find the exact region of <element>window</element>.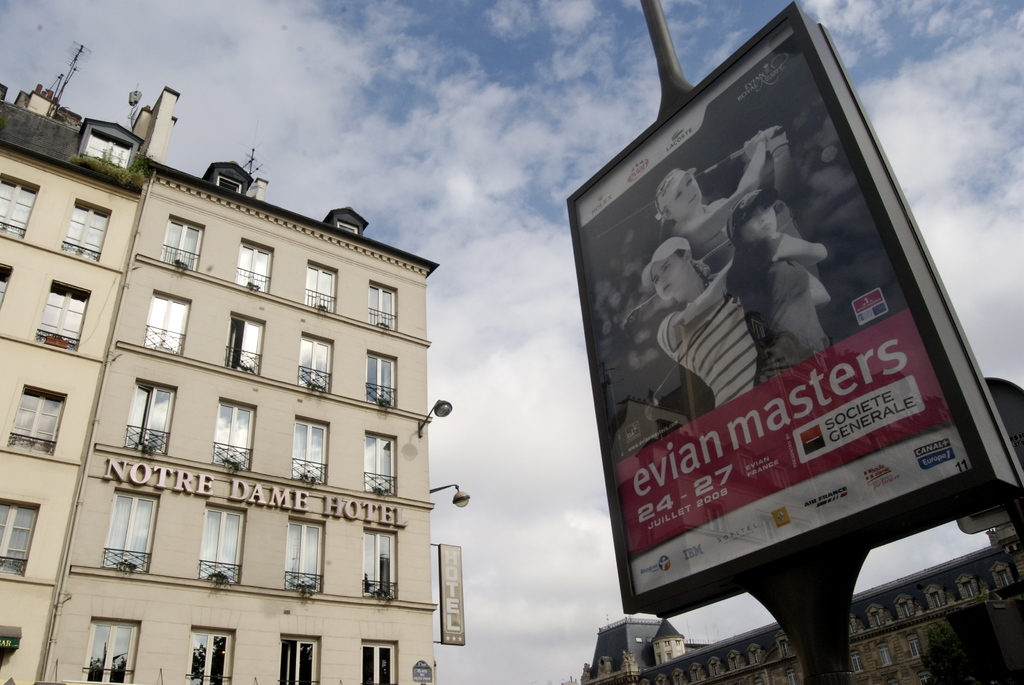
Exact region: <bbox>322, 204, 368, 238</bbox>.
